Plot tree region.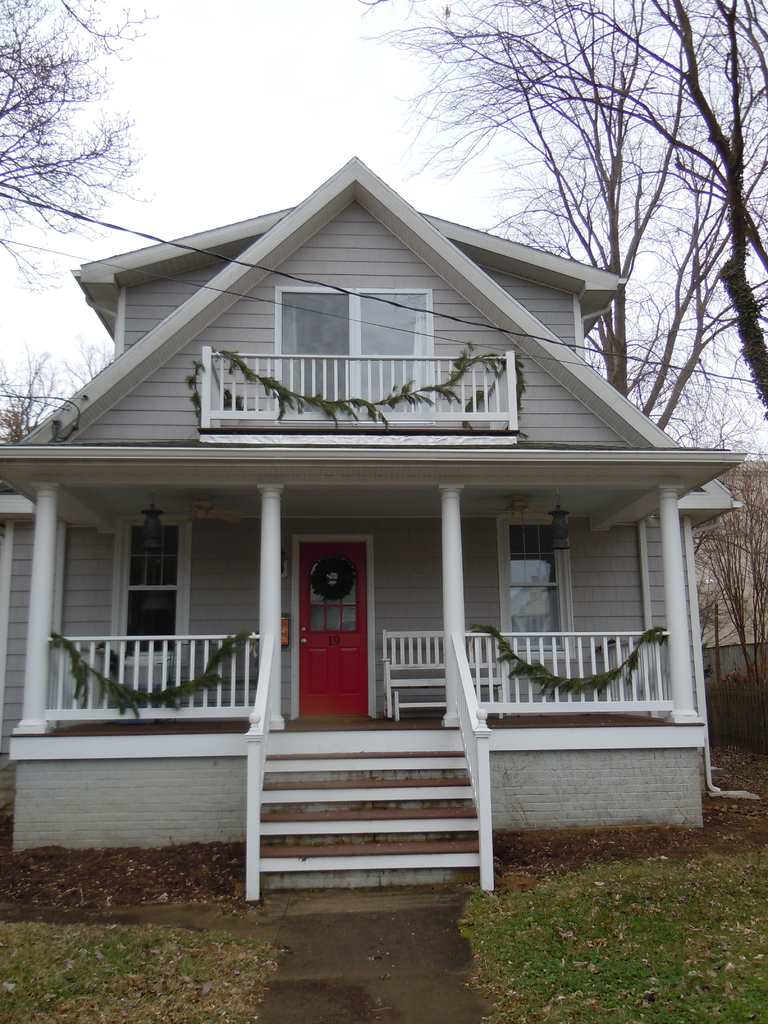
Plotted at [x1=372, y1=0, x2=767, y2=461].
